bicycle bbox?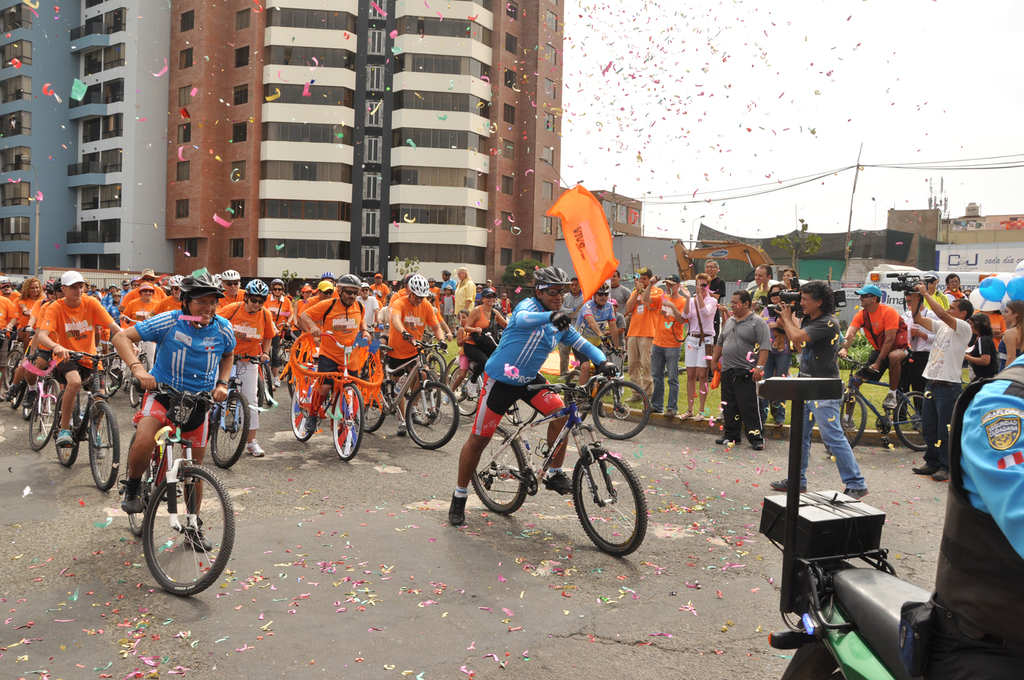
box=[824, 355, 929, 455]
